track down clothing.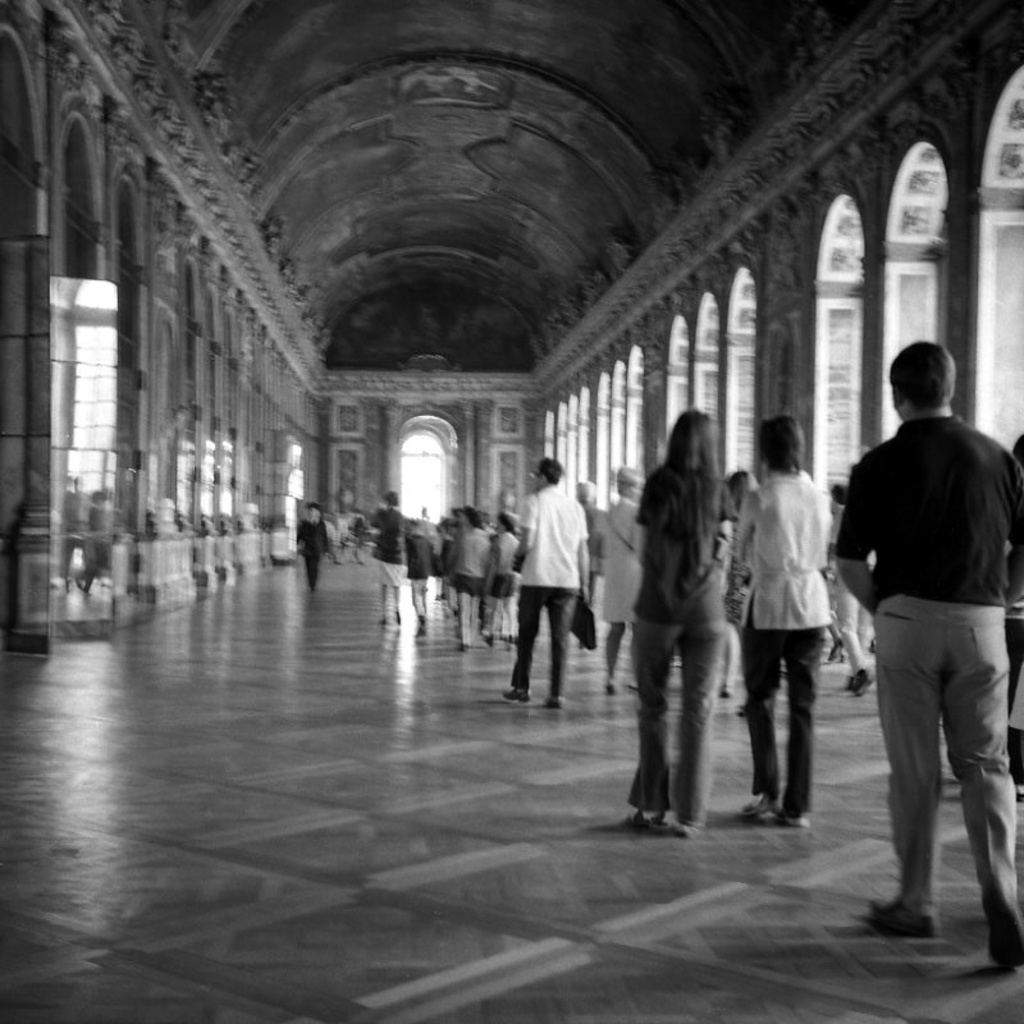
Tracked to bbox(372, 511, 399, 564).
